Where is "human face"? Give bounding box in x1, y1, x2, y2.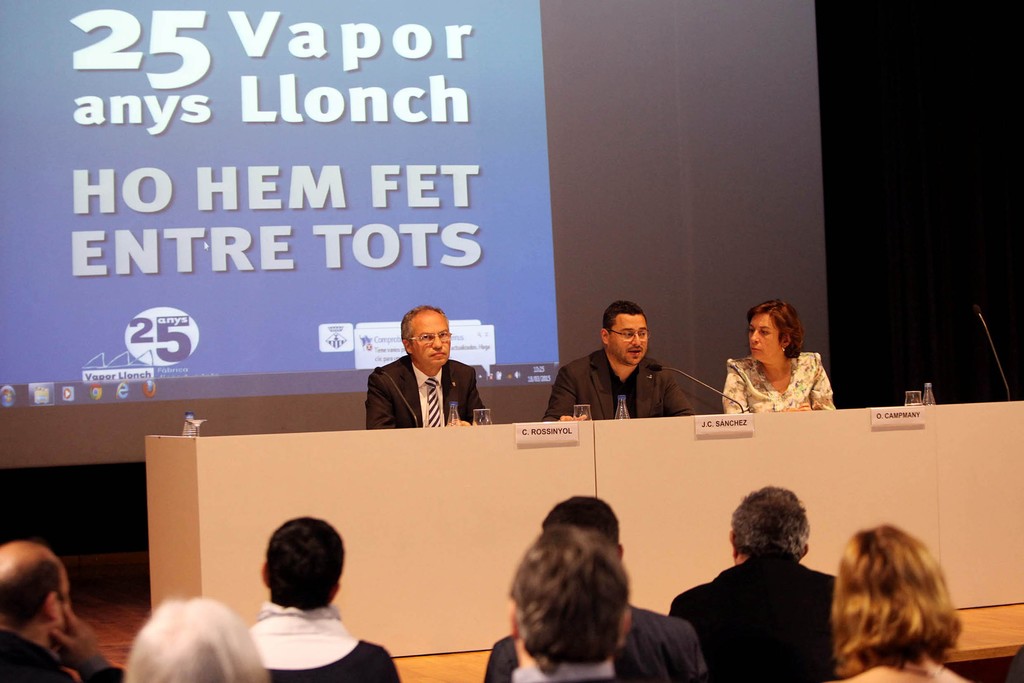
611, 317, 646, 367.
